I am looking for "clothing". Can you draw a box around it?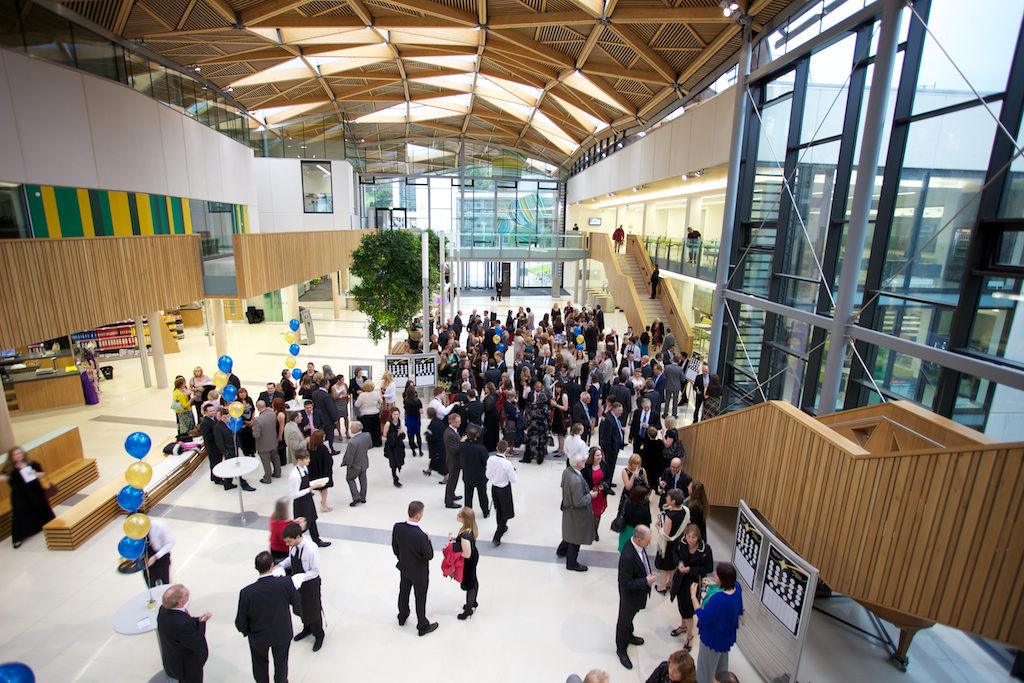
Sure, the bounding box is (x1=610, y1=466, x2=646, y2=530).
